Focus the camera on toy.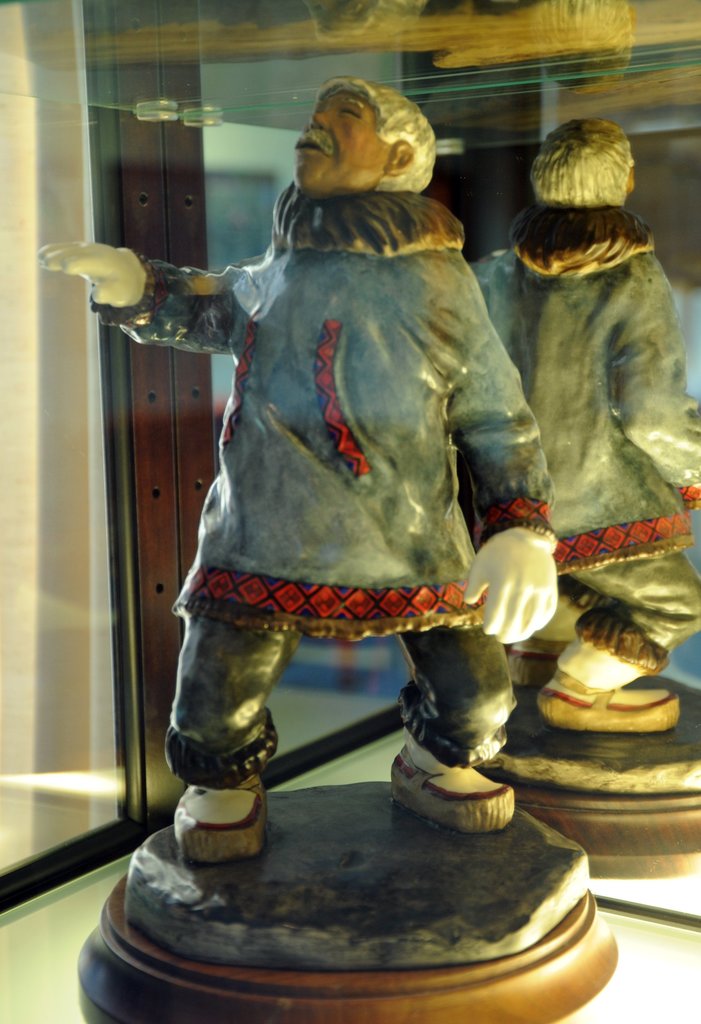
Focus region: (x1=36, y1=73, x2=565, y2=878).
